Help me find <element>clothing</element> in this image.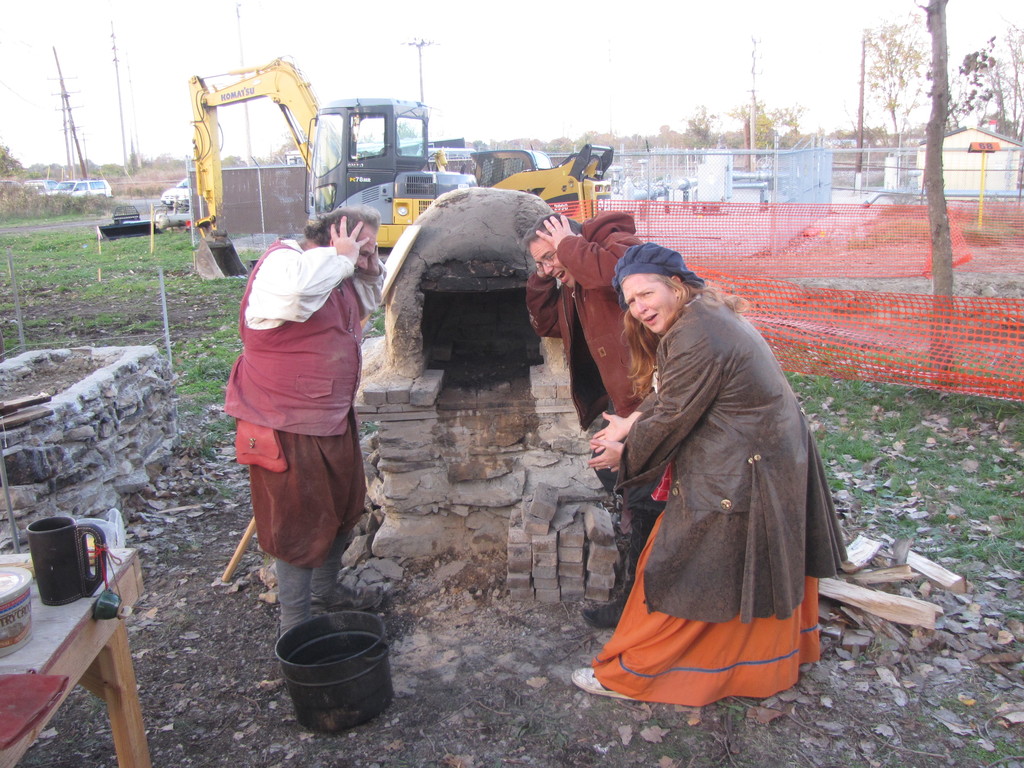
Found it: <box>220,208,372,609</box>.
